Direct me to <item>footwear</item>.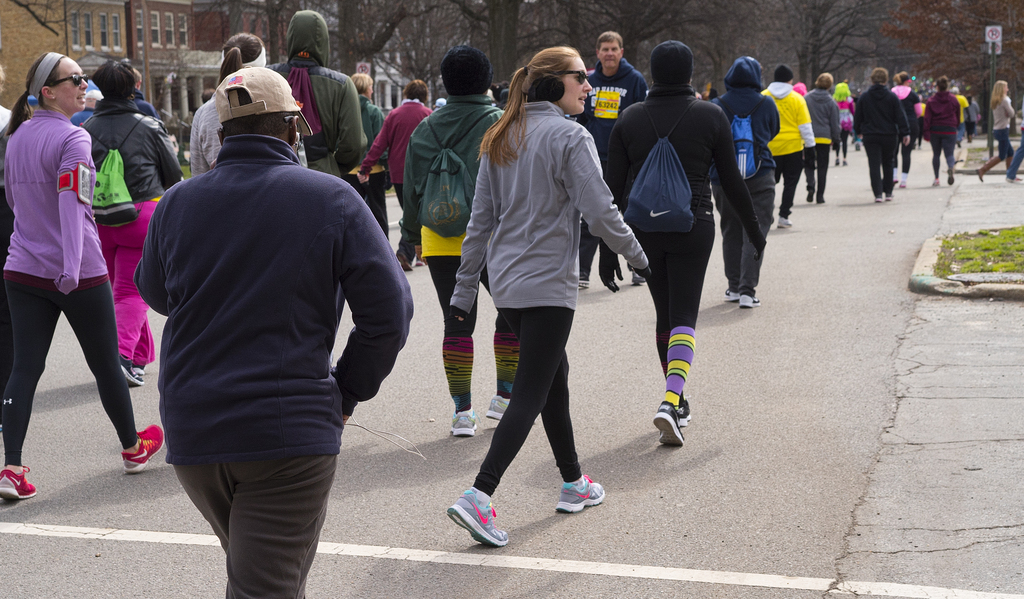
Direction: x1=396 y1=250 x2=413 y2=271.
